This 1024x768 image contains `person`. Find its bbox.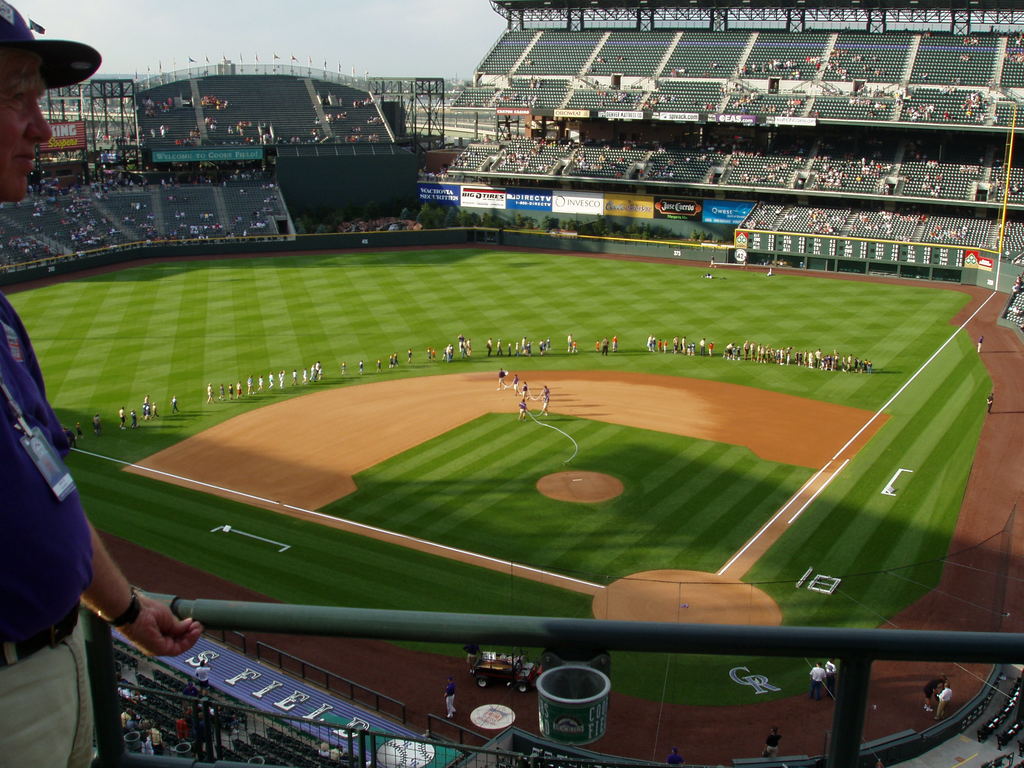
(left=511, top=394, right=529, bottom=426).
